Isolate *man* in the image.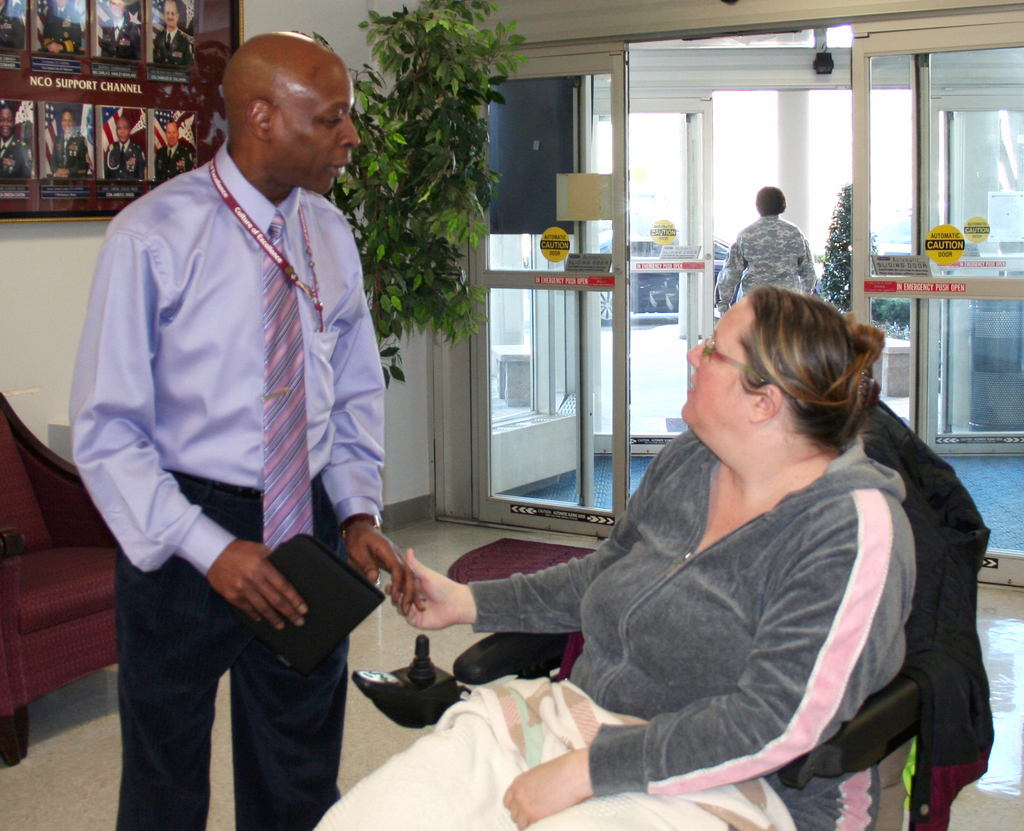
Isolated region: <bbox>68, 22, 415, 822</bbox>.
